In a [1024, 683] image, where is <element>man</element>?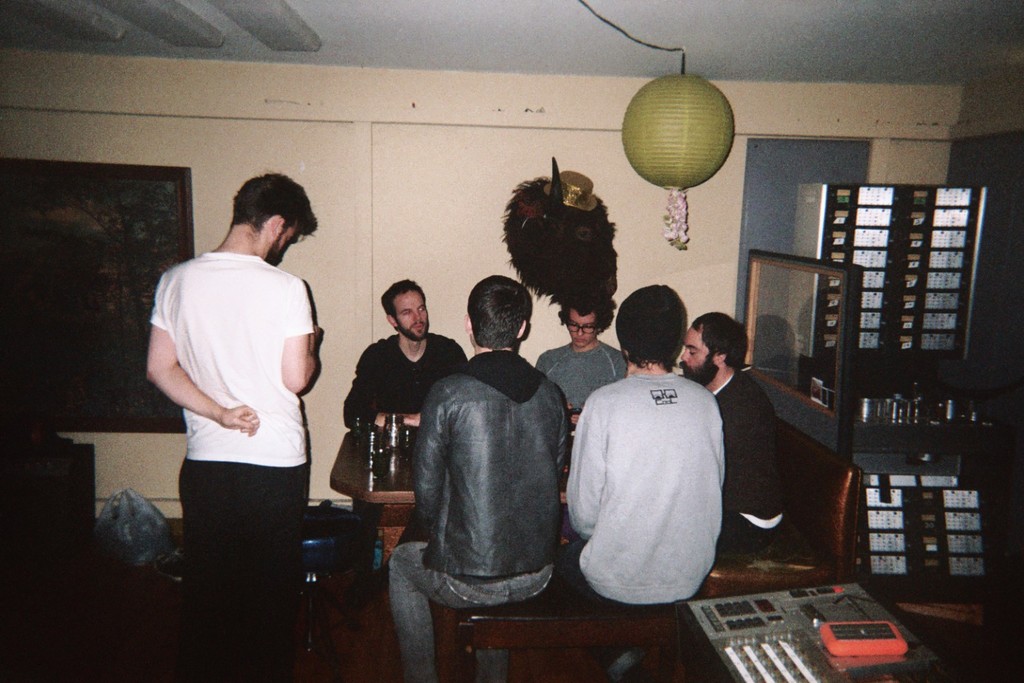
[531,293,629,458].
